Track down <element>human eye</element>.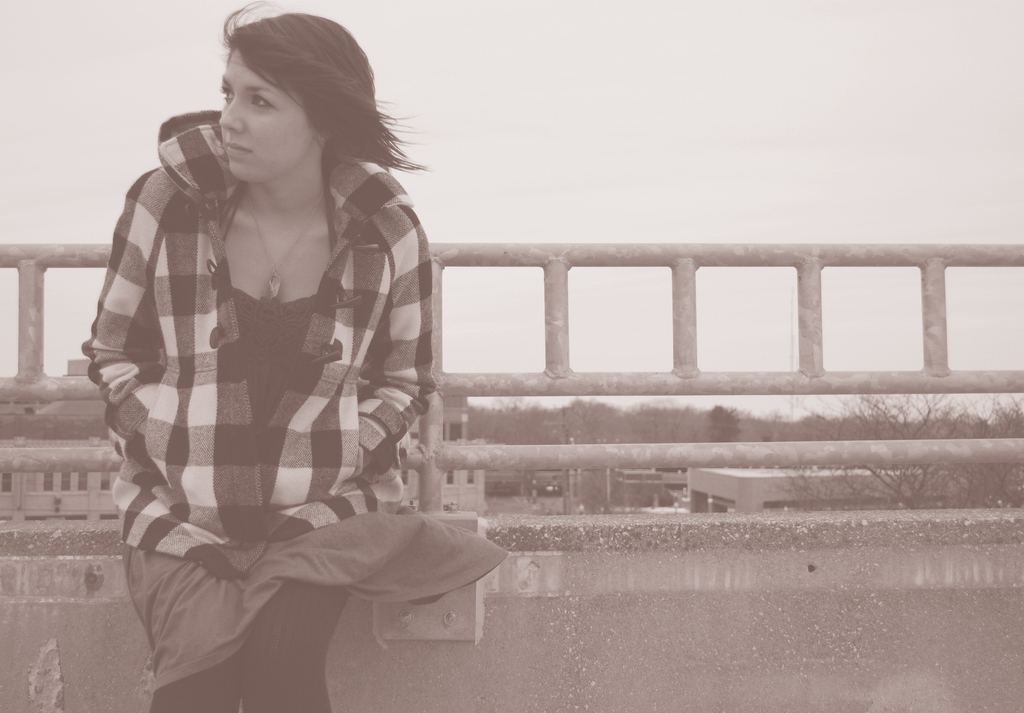
Tracked to x1=244, y1=90, x2=282, y2=115.
